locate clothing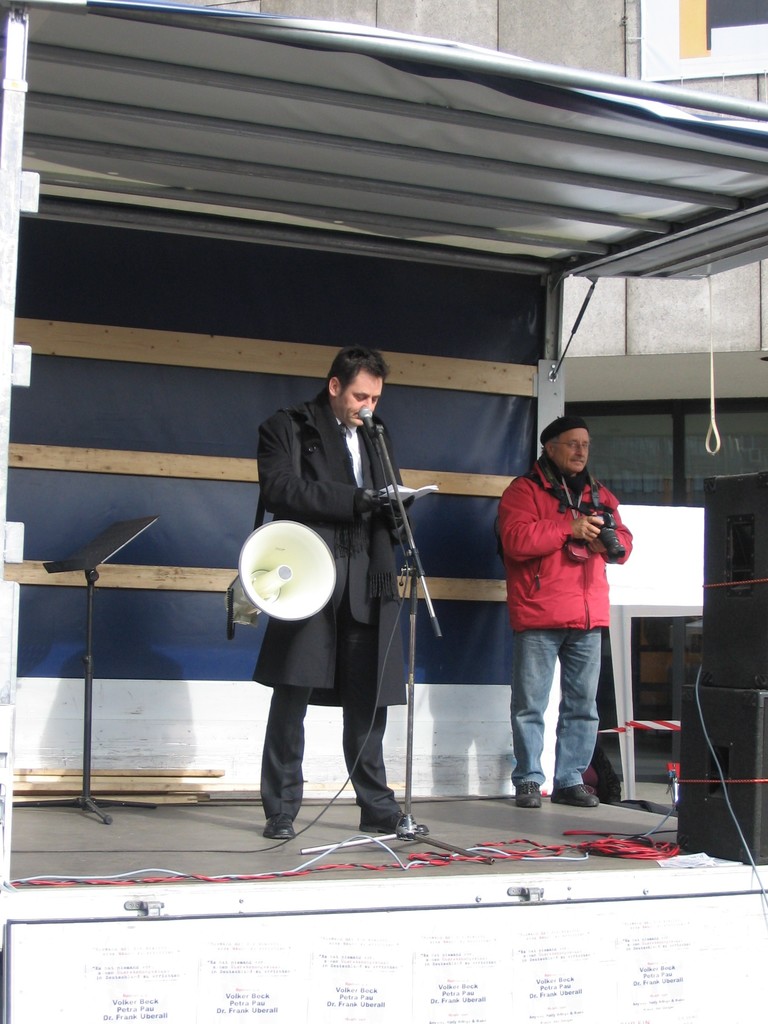
x1=493, y1=425, x2=627, y2=756
